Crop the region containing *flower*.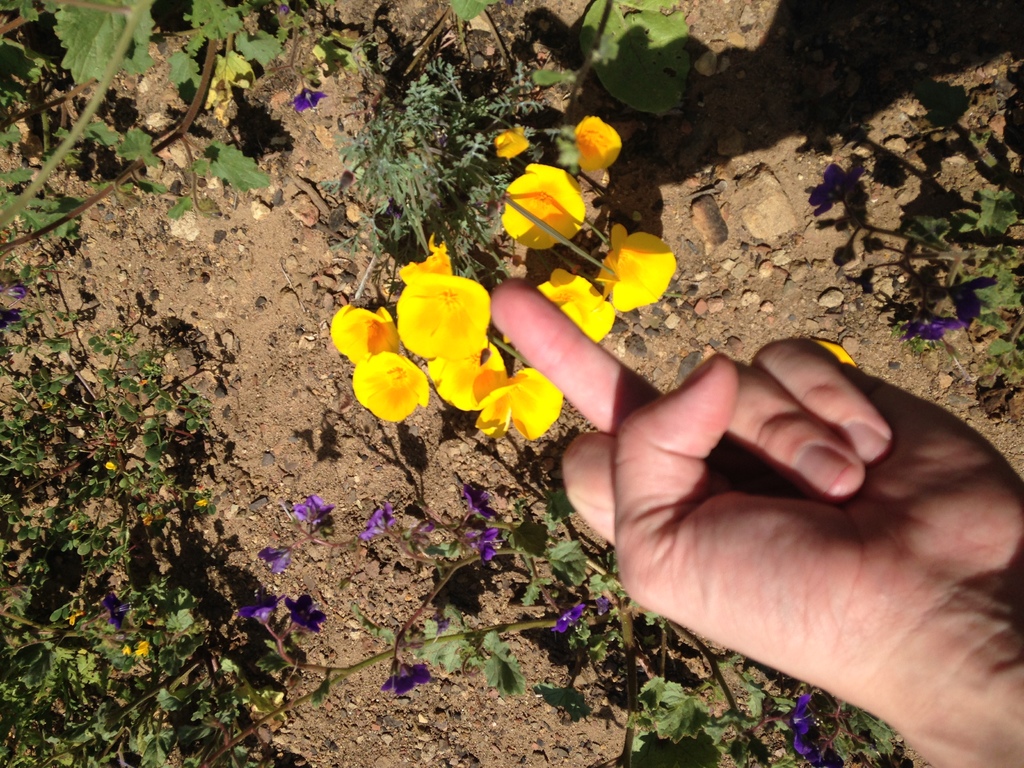
Crop region: BBox(381, 663, 431, 696).
